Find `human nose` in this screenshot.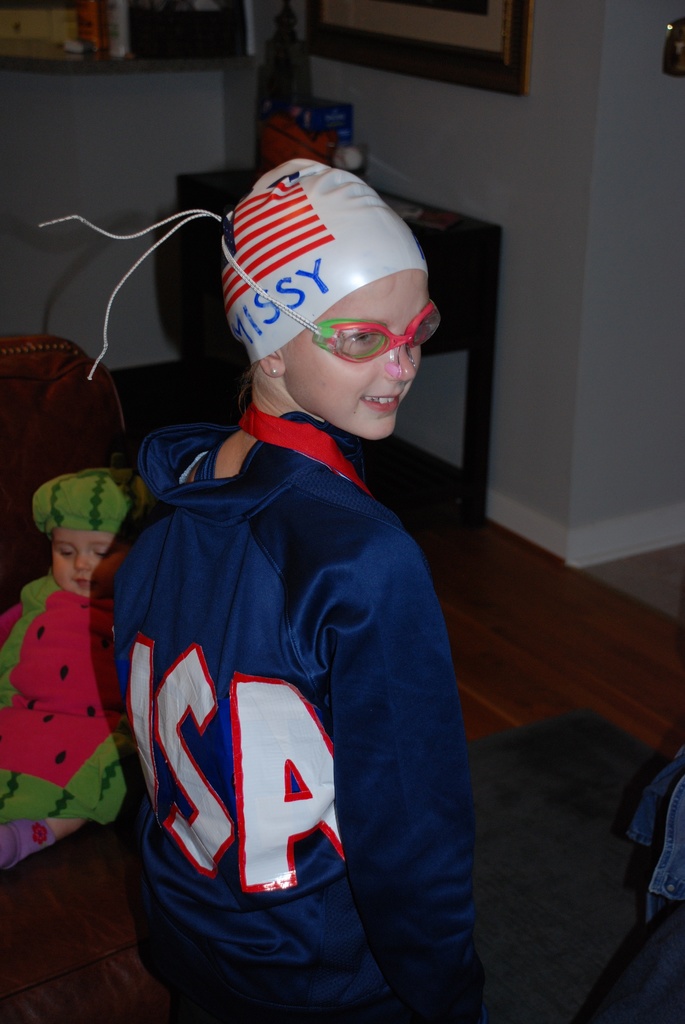
The bounding box for `human nose` is pyautogui.locateOnScreen(388, 340, 412, 379).
